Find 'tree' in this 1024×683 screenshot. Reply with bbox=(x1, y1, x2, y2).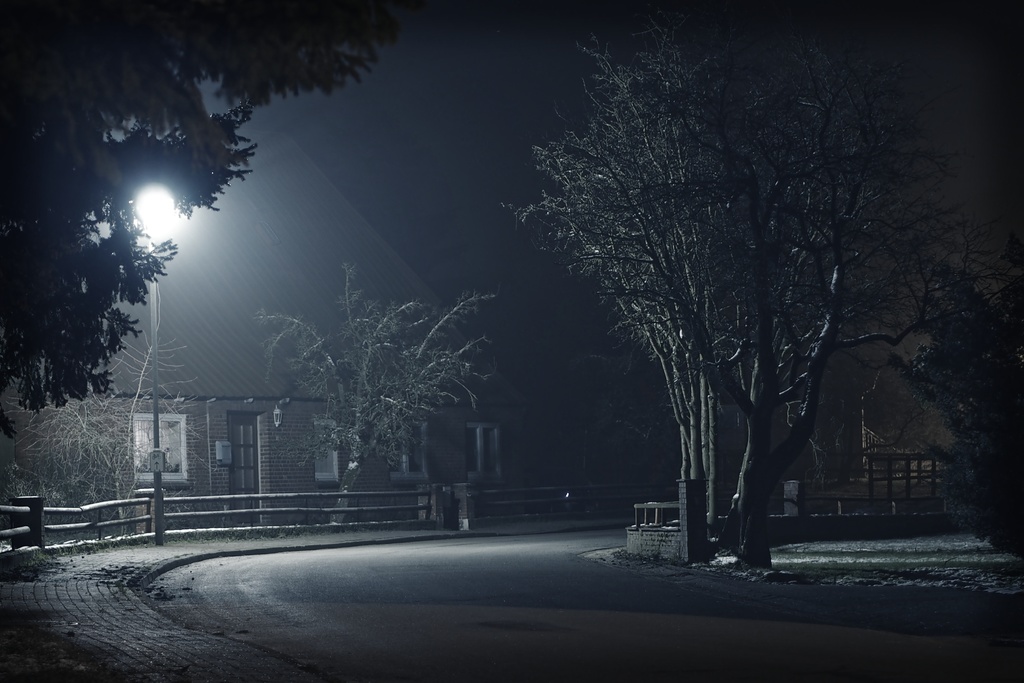
bbox=(893, 271, 1023, 544).
